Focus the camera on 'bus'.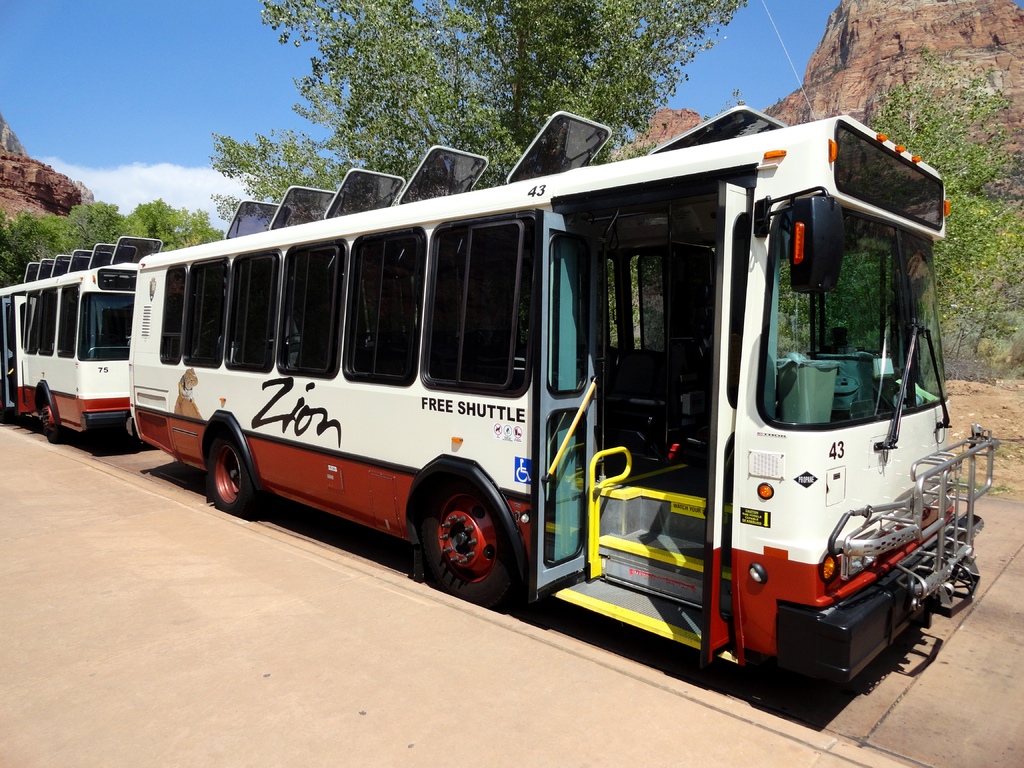
Focus region: crop(0, 225, 166, 439).
